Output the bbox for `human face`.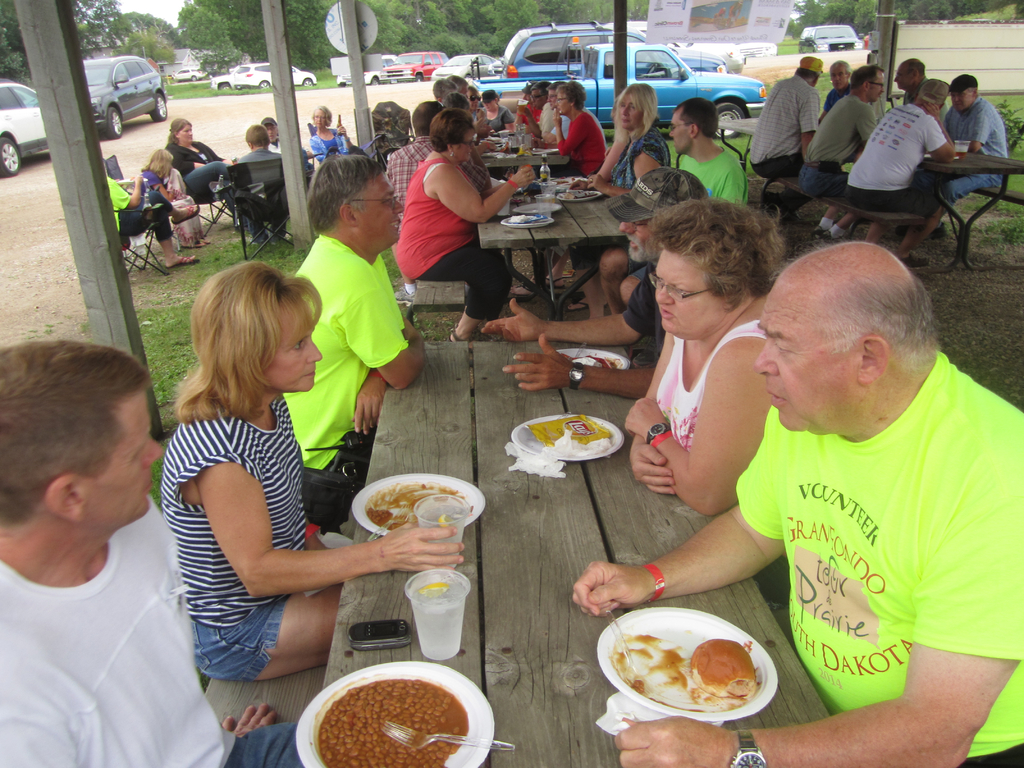
[left=632, top=151, right=656, bottom=171].
